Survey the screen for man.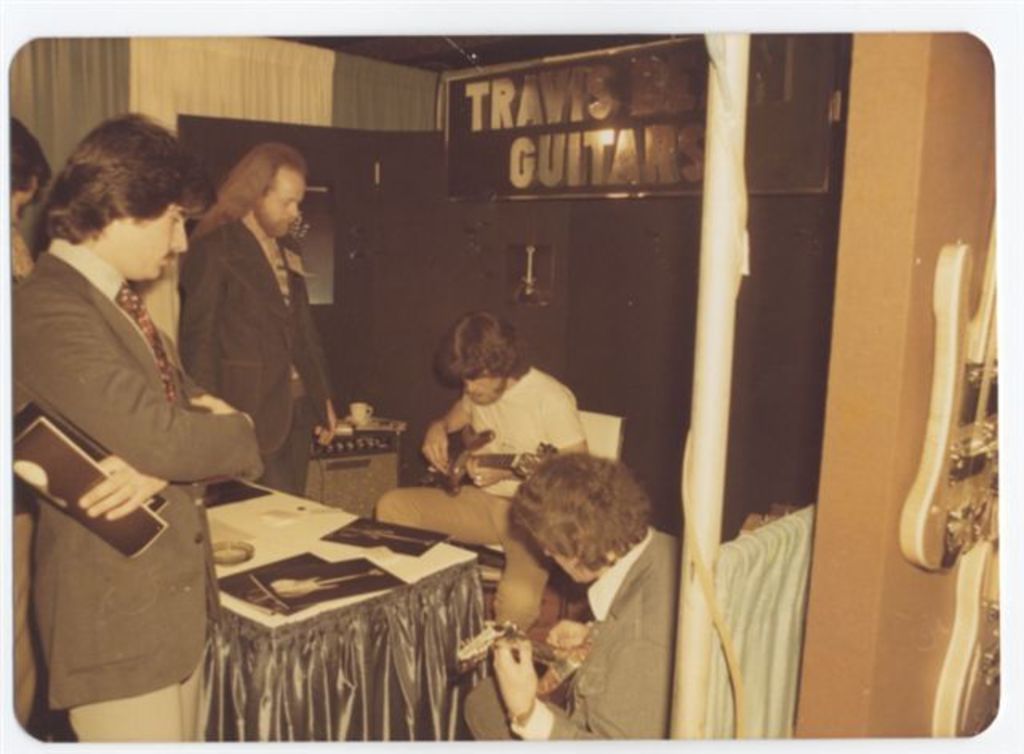
Survey found: l=3, t=109, r=262, b=741.
